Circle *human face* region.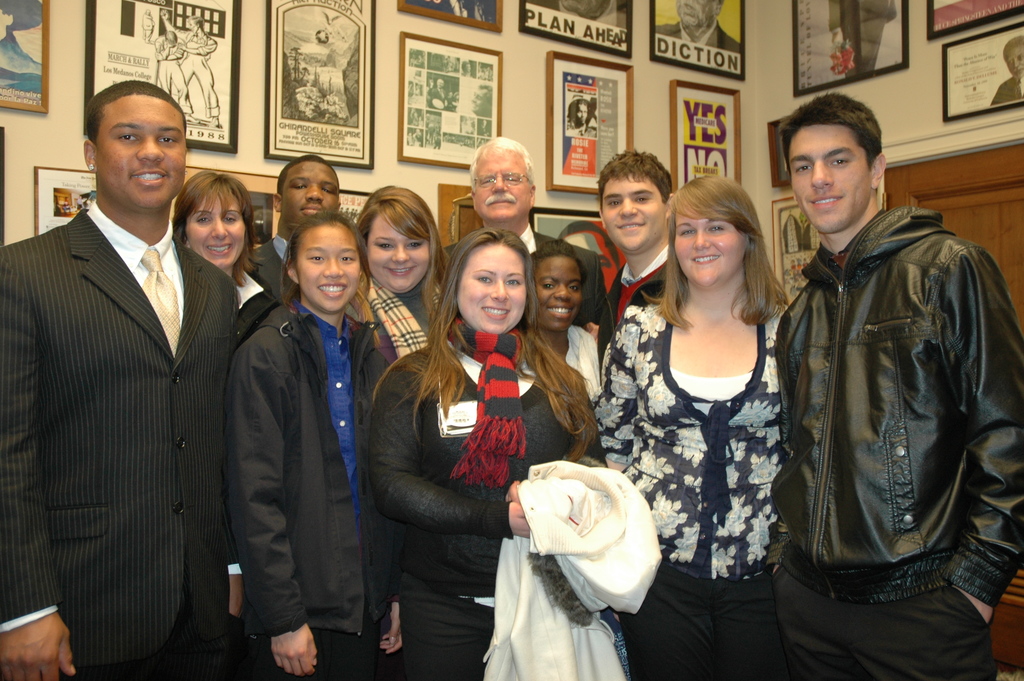
Region: [678, 220, 741, 288].
